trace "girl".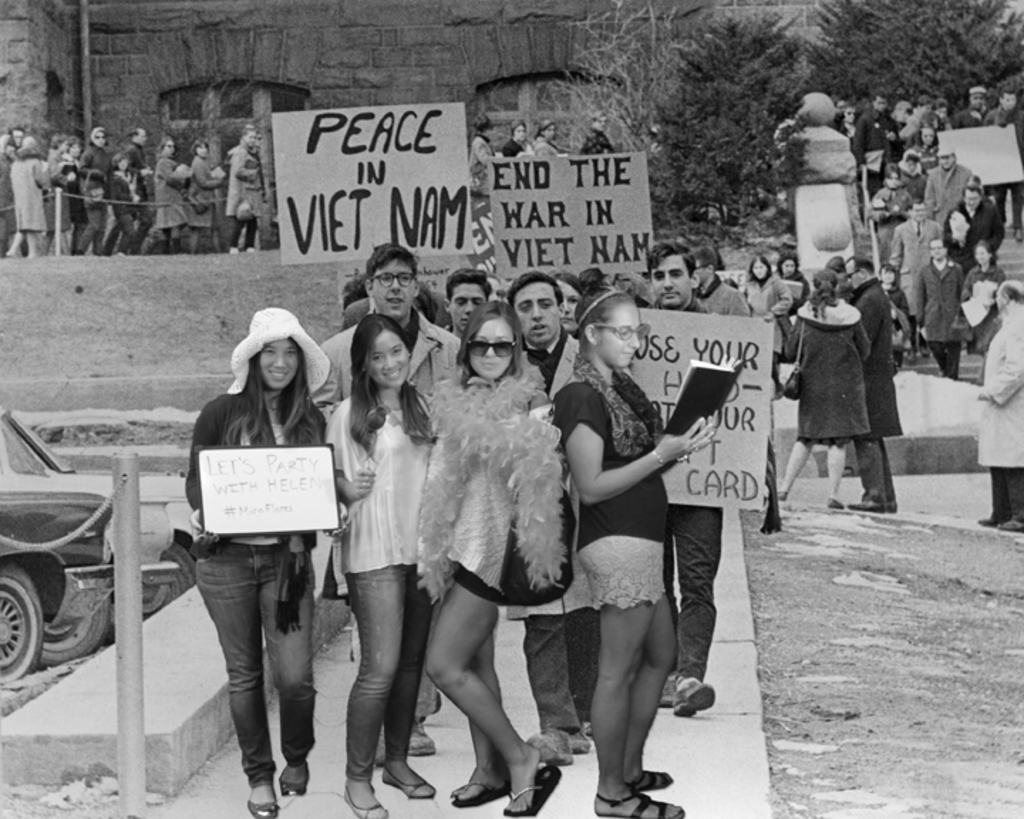
Traced to 105/152/141/257.
